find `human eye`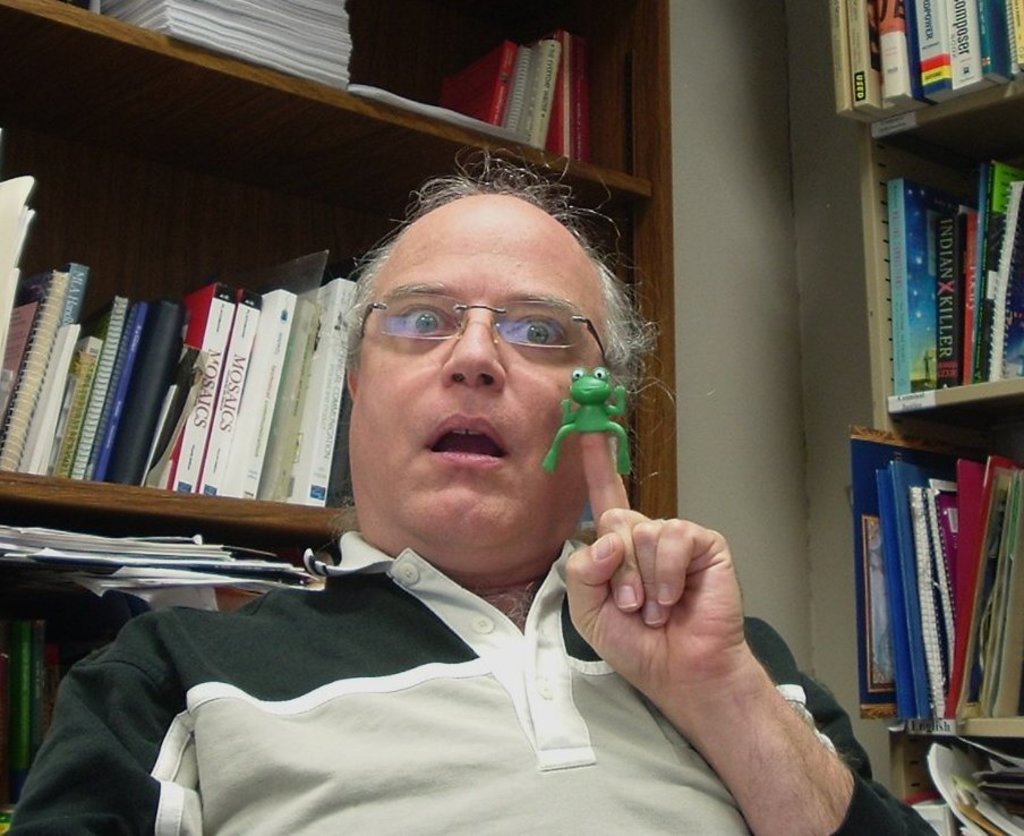
{"left": 498, "top": 315, "right": 566, "bottom": 353}
